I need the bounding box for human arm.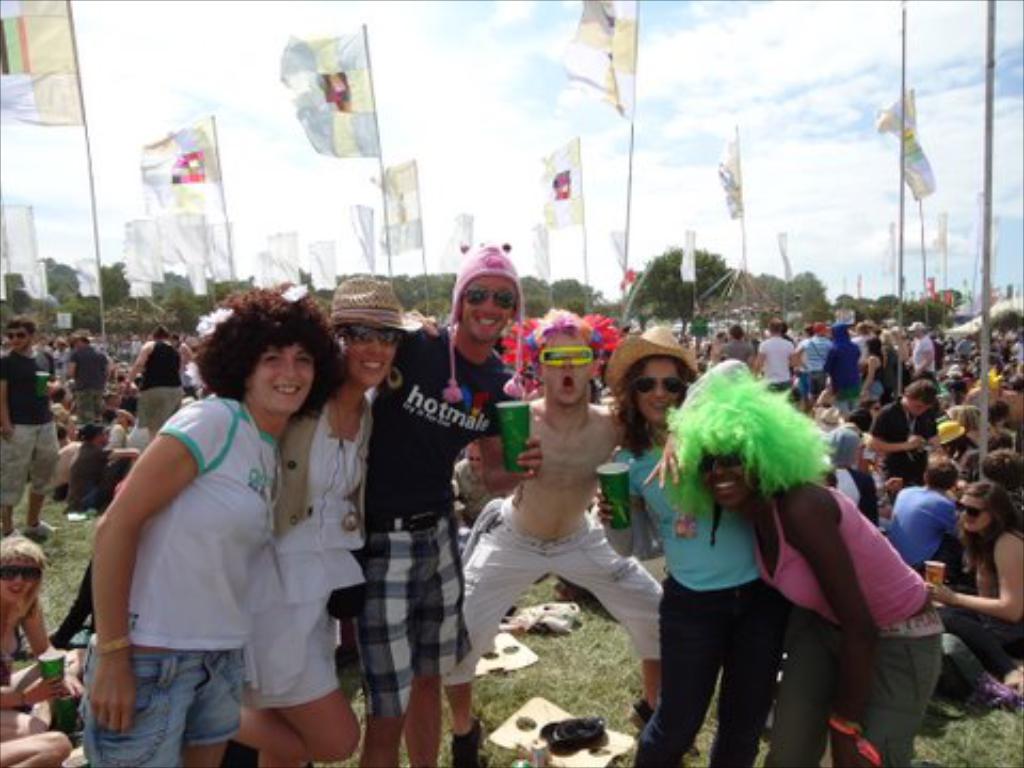
Here it is: x1=866, y1=407, x2=922, y2=452.
